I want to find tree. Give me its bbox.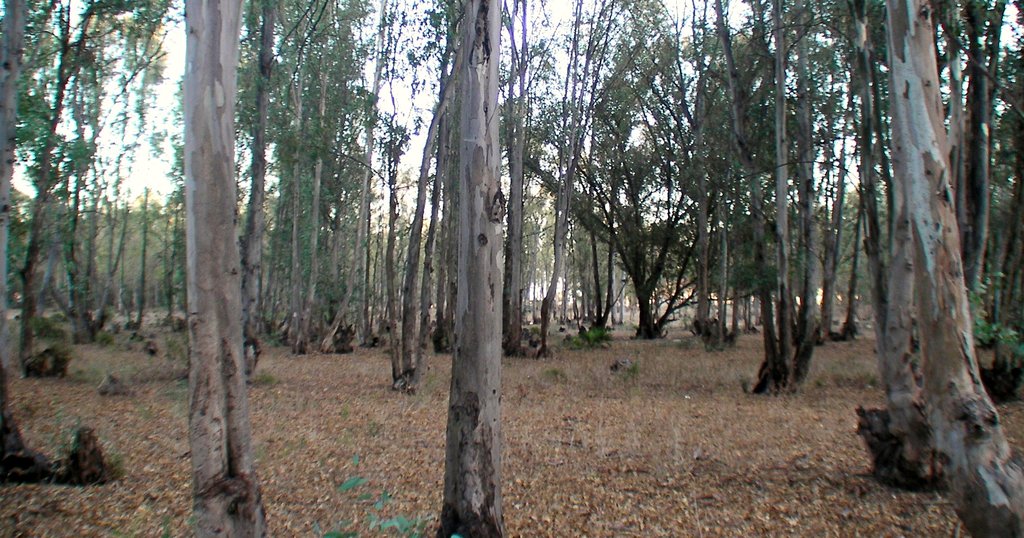
(x1=313, y1=0, x2=408, y2=357).
